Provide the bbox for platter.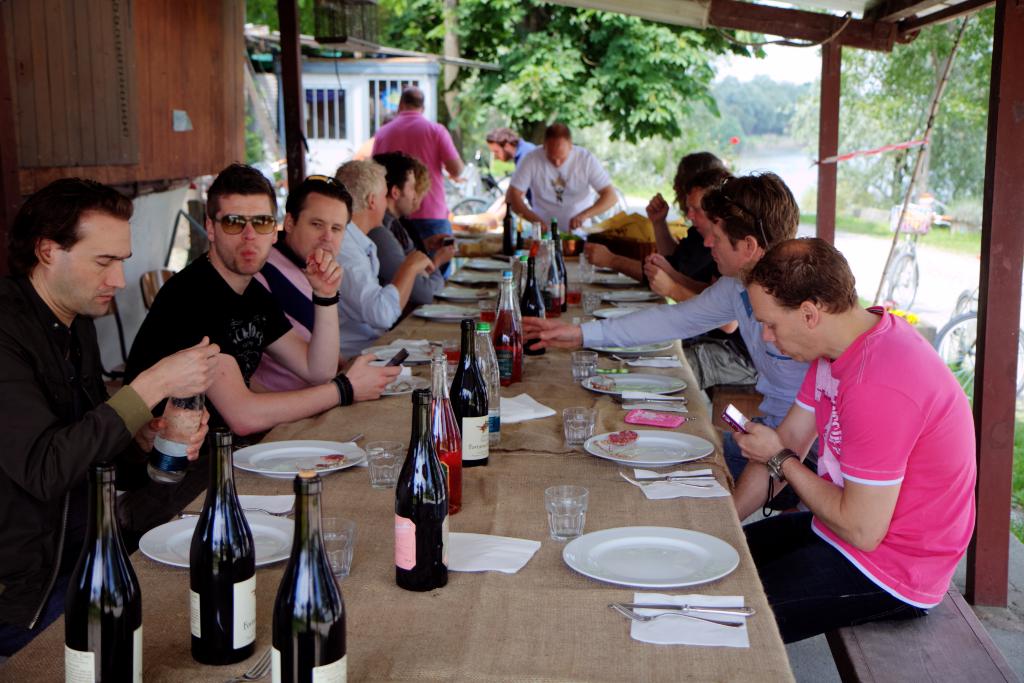
{"x1": 452, "y1": 276, "x2": 500, "y2": 283}.
